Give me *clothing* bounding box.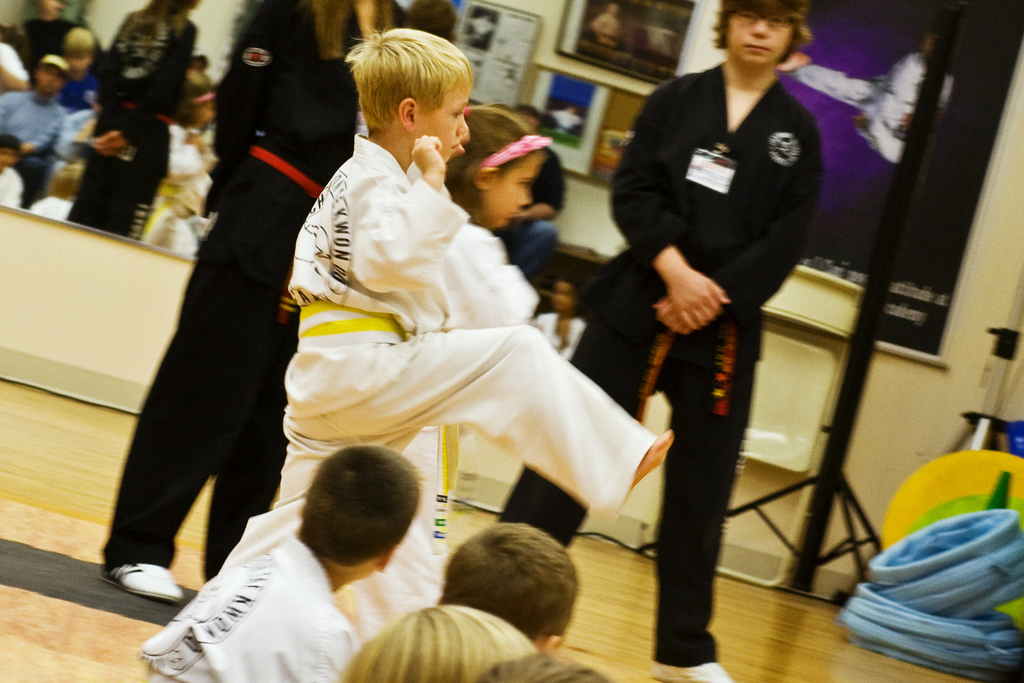
bbox(105, 0, 356, 569).
